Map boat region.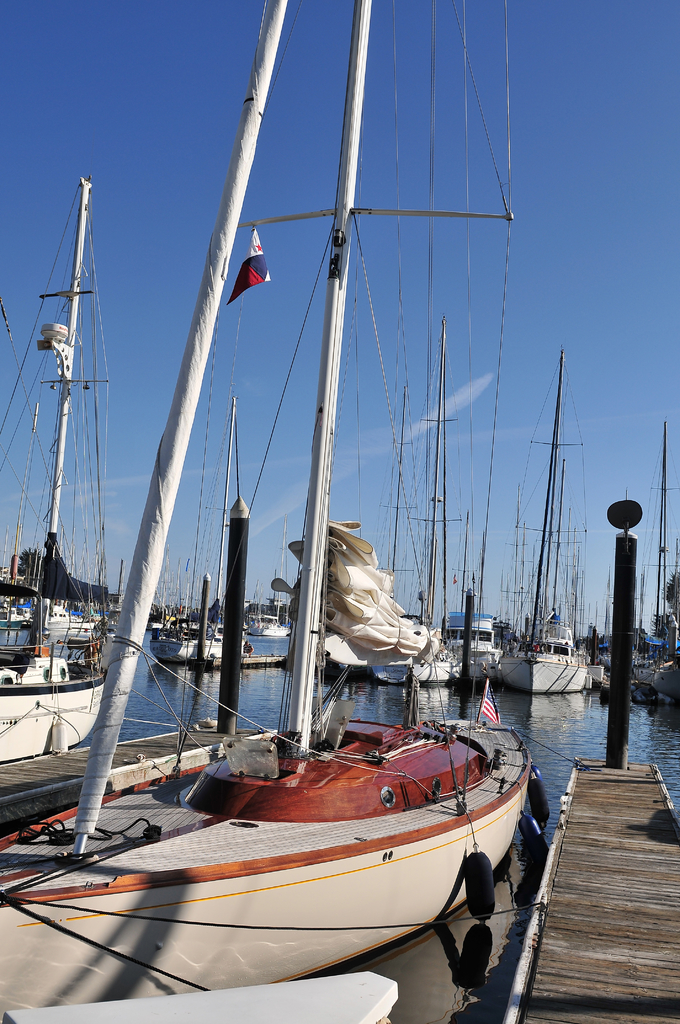
Mapped to x1=0 y1=175 x2=101 y2=760.
